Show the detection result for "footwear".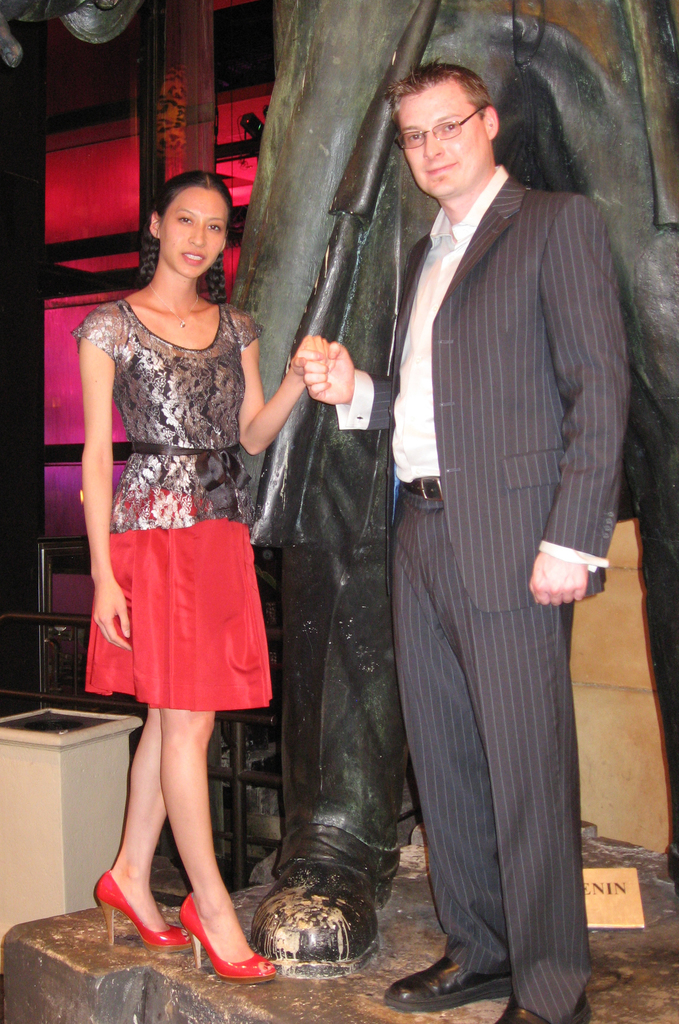
l=172, t=892, r=284, b=975.
